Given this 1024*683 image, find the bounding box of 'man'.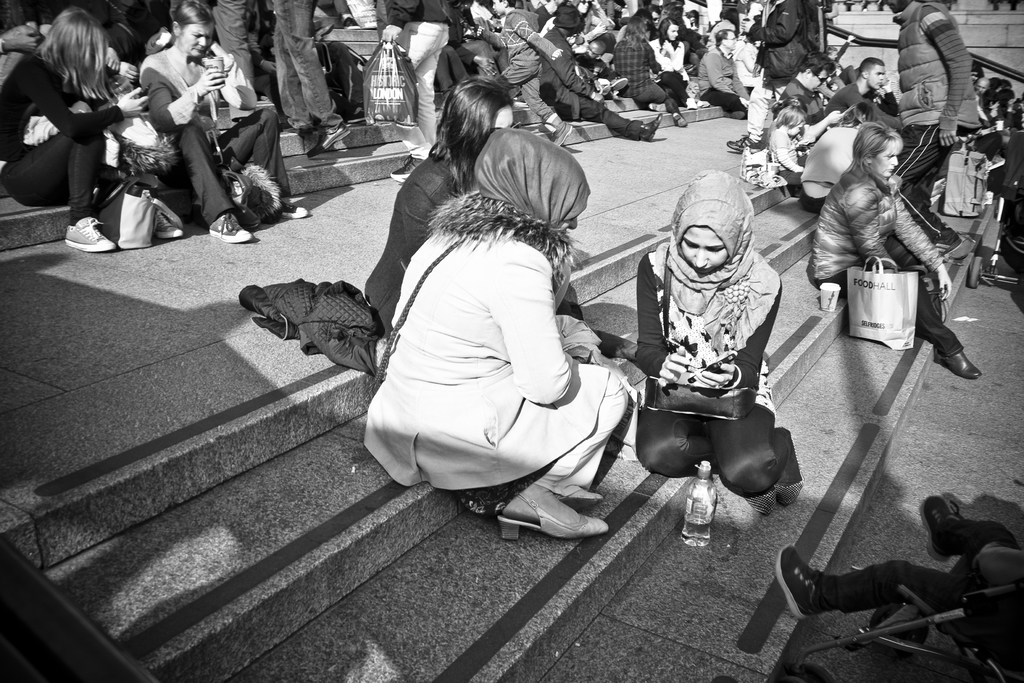
x1=823, y1=50, x2=905, y2=131.
